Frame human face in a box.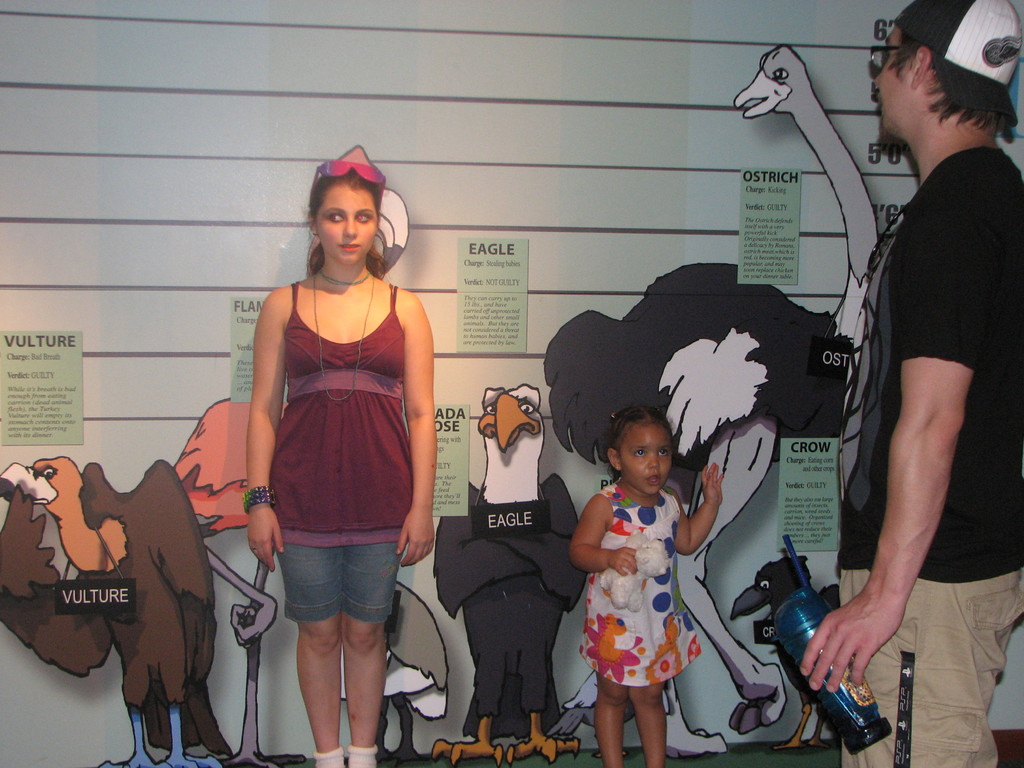
bbox=[624, 428, 674, 495].
